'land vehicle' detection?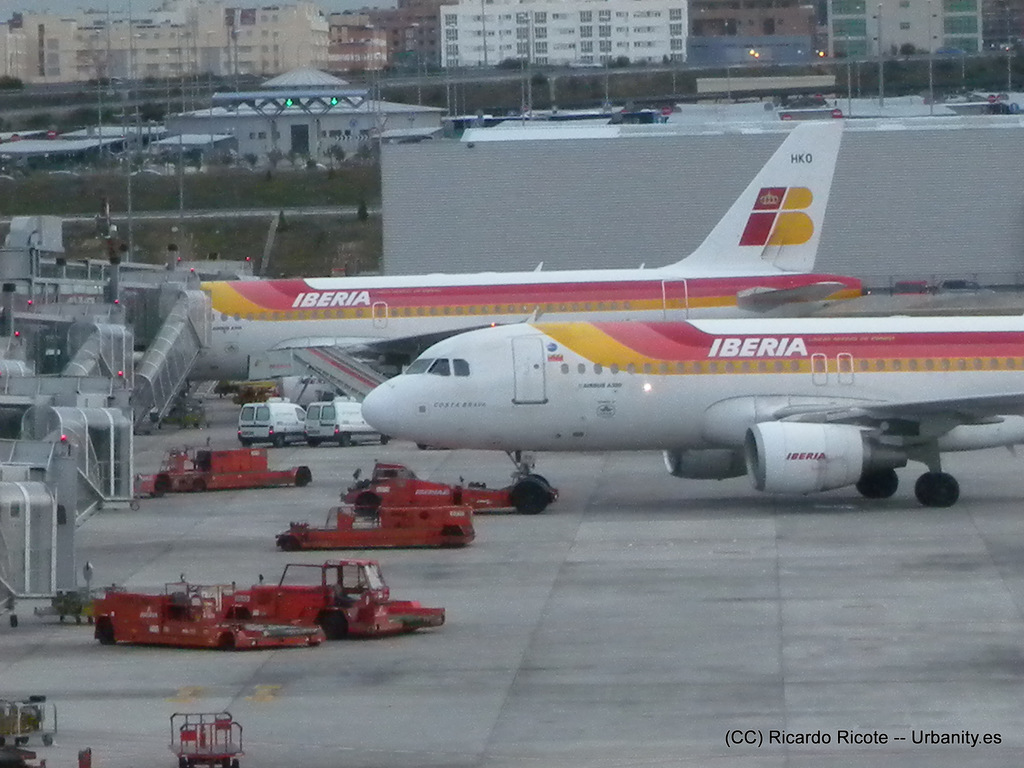
crop(235, 556, 448, 635)
